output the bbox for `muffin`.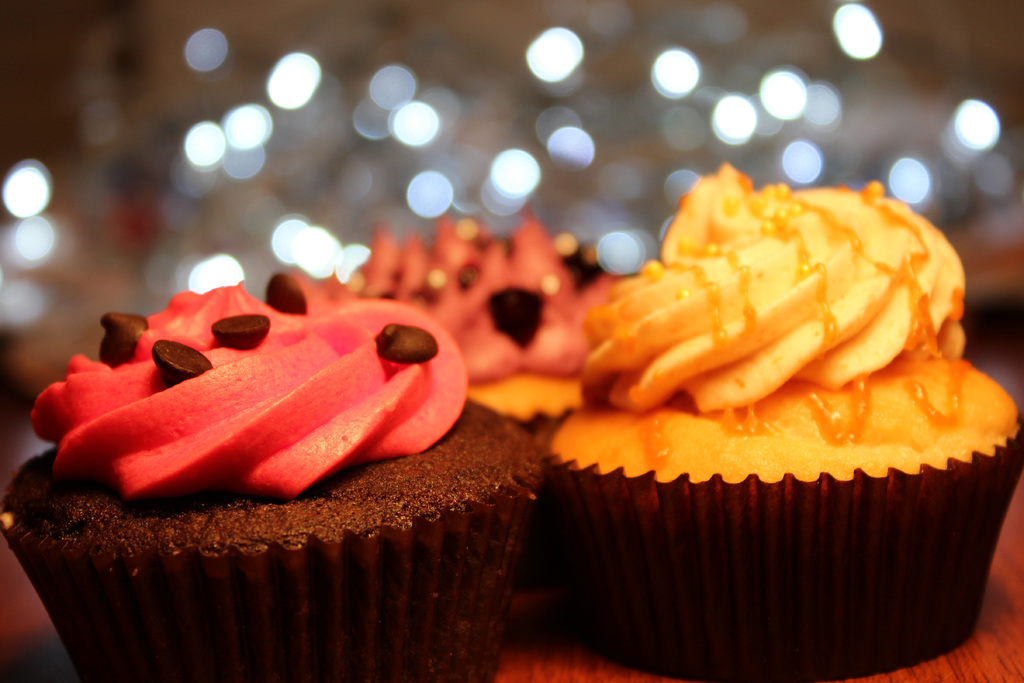
<box>0,268,548,682</box>.
